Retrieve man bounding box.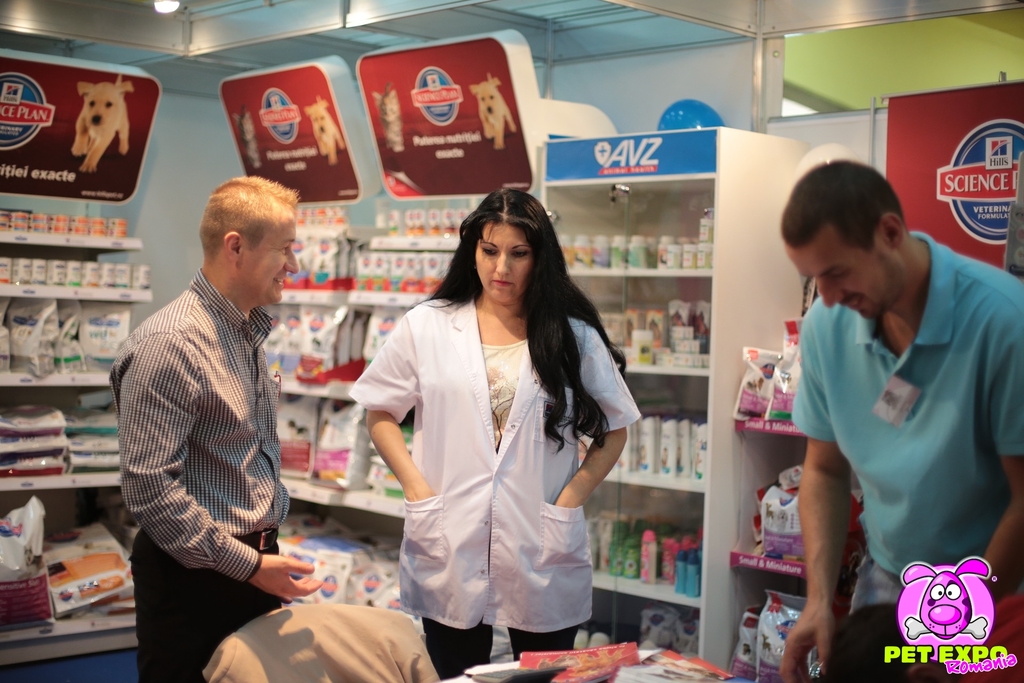
Bounding box: 779,152,1023,682.
